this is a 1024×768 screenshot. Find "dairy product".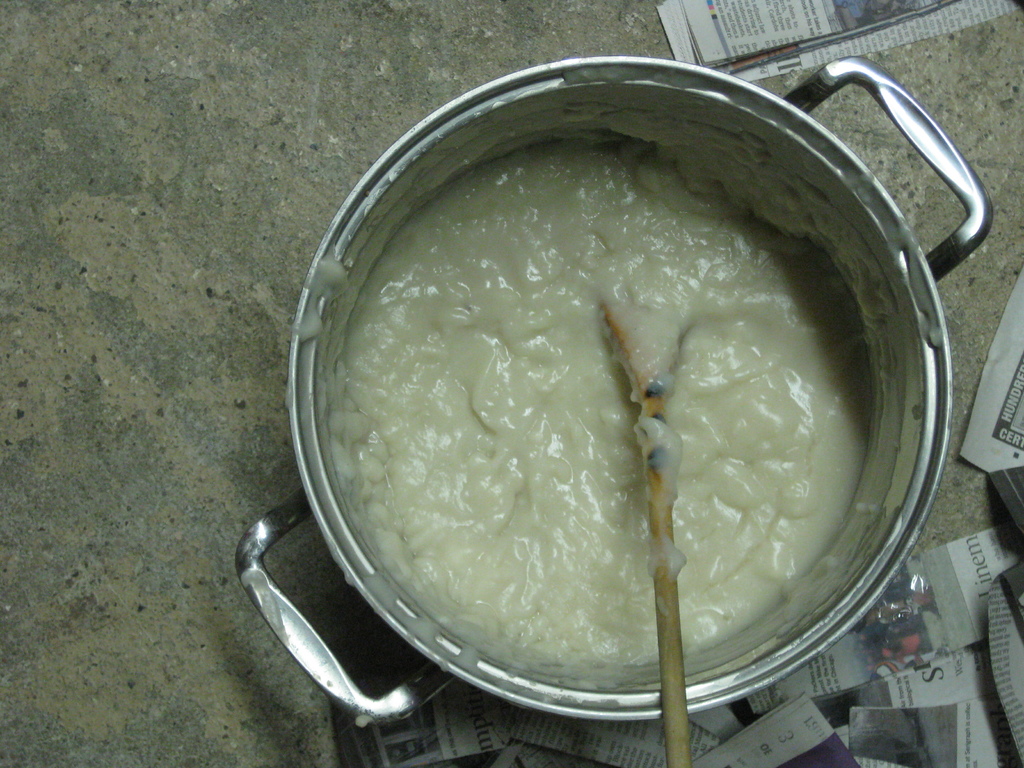
Bounding box: BBox(292, 65, 941, 687).
